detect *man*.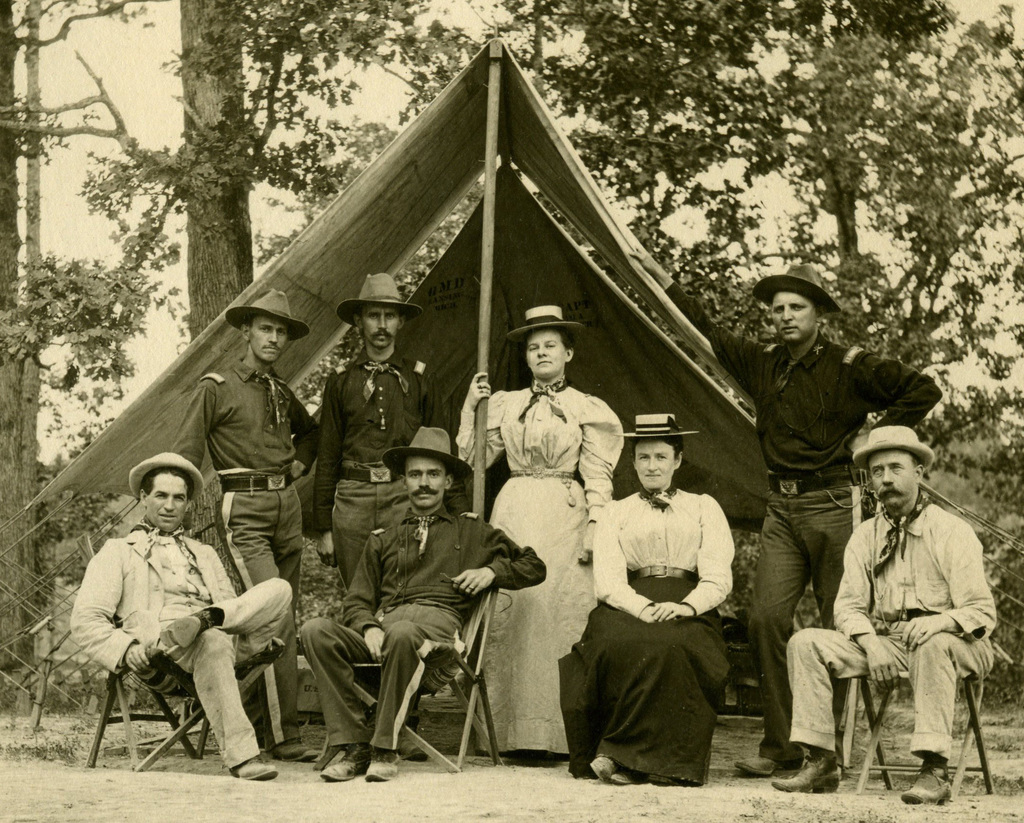
Detected at [x1=67, y1=445, x2=296, y2=785].
